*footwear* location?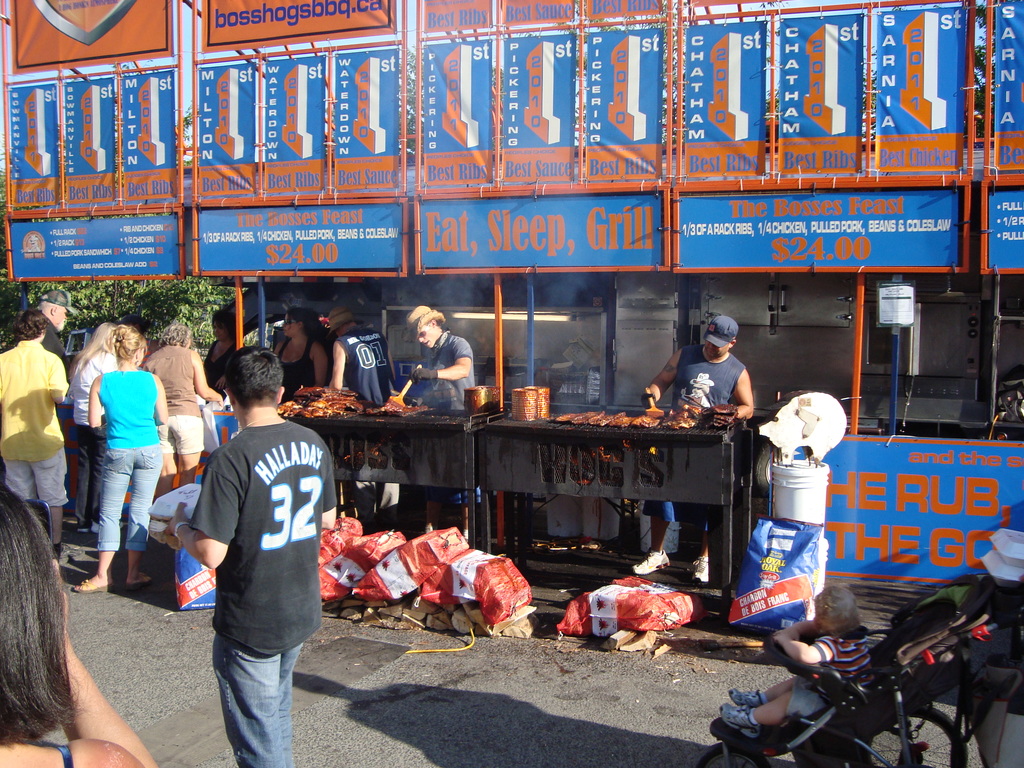
{"left": 690, "top": 554, "right": 707, "bottom": 584}
